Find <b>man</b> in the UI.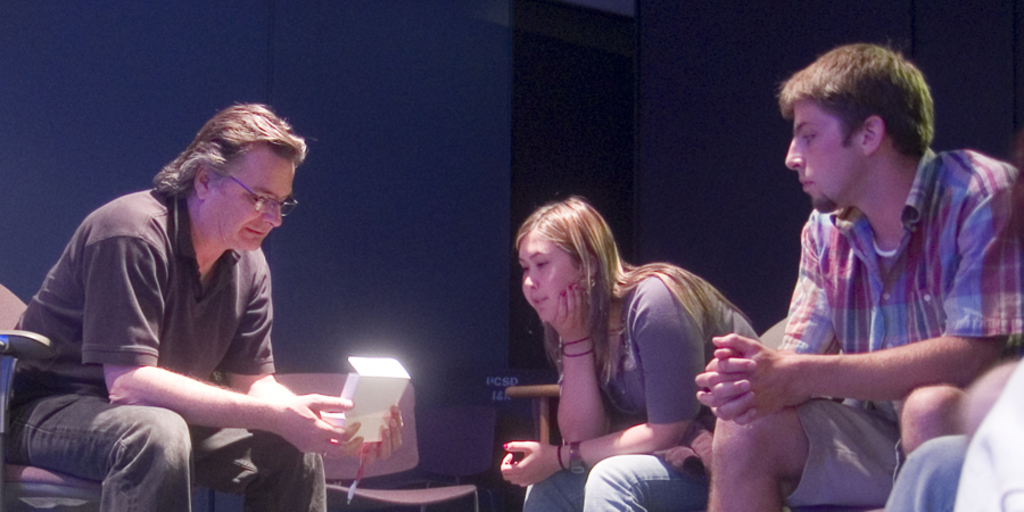
UI element at <bbox>692, 35, 1023, 511</bbox>.
